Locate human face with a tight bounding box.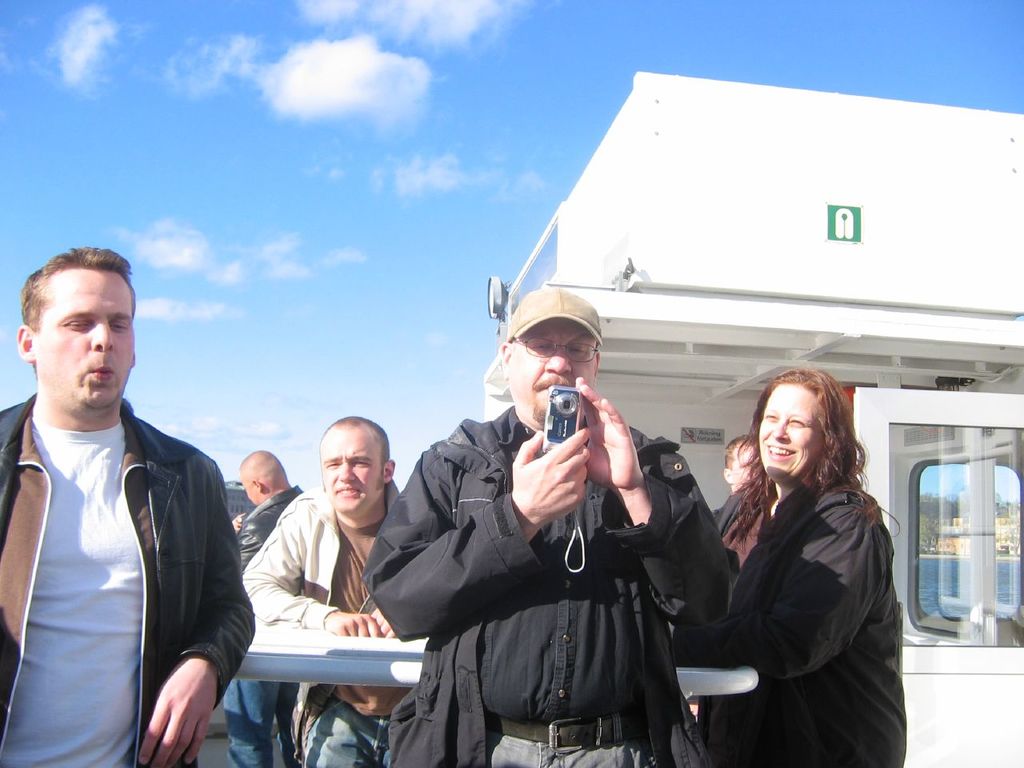
BBox(760, 386, 824, 482).
